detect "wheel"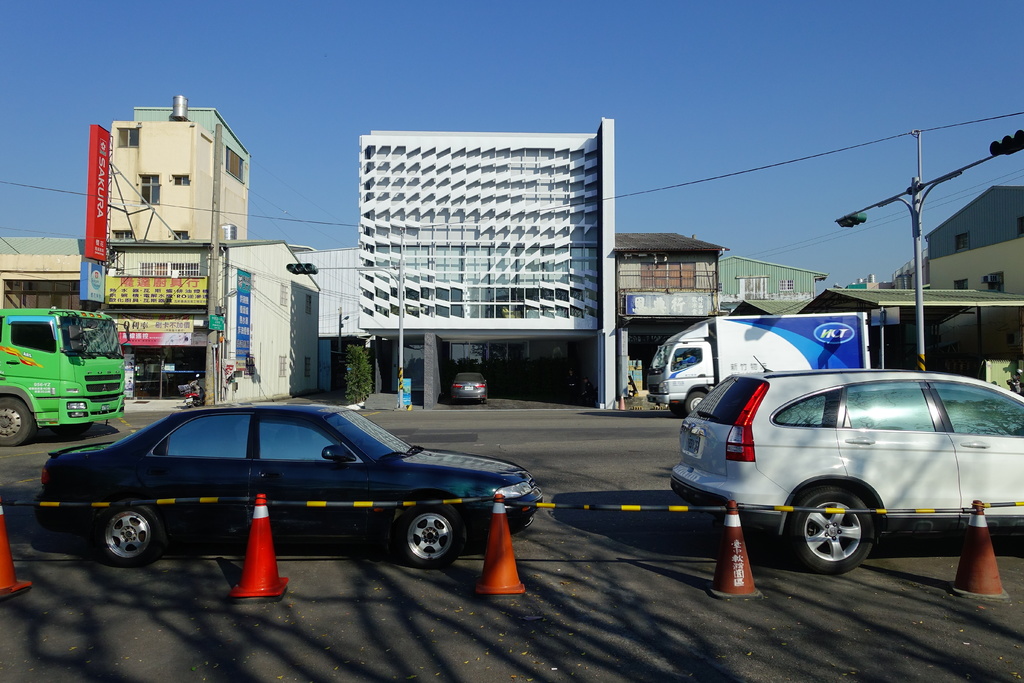
(107, 502, 164, 563)
